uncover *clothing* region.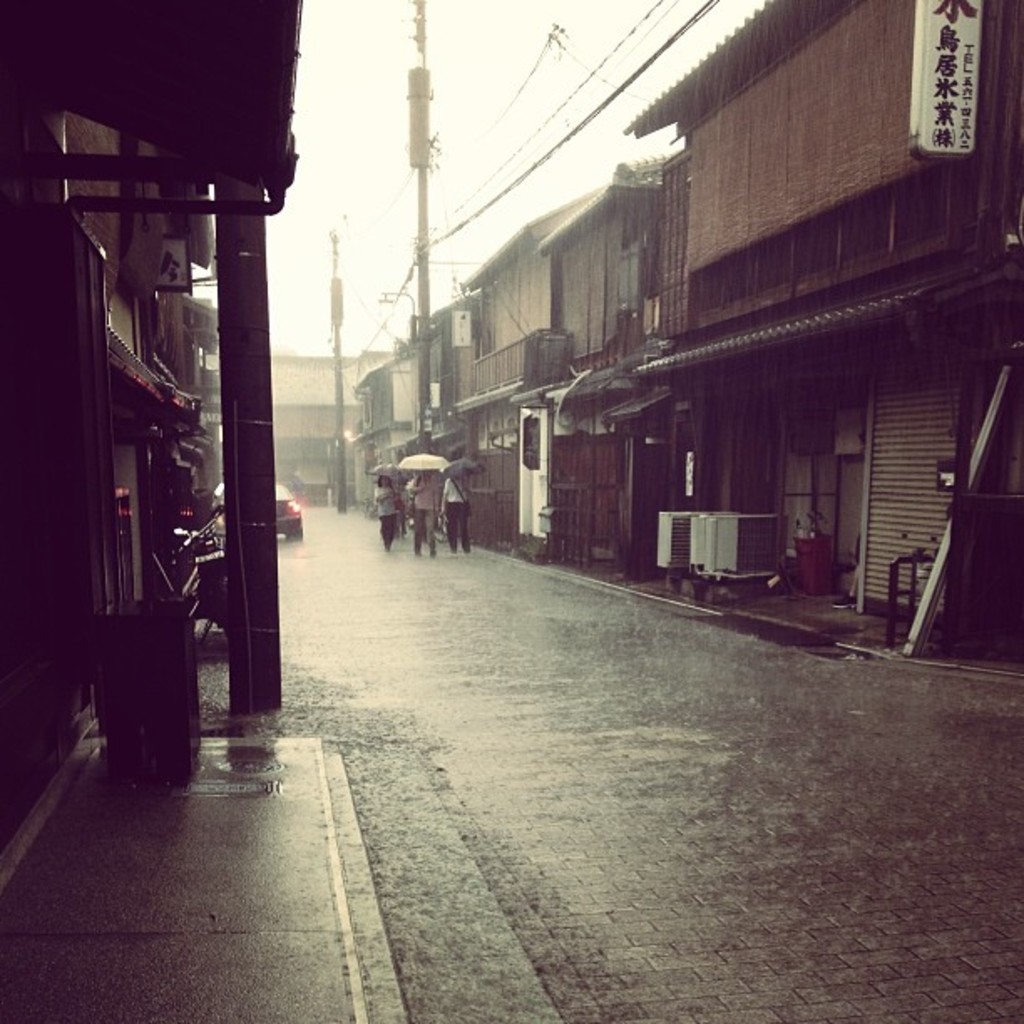
Uncovered: bbox=[442, 462, 472, 550].
